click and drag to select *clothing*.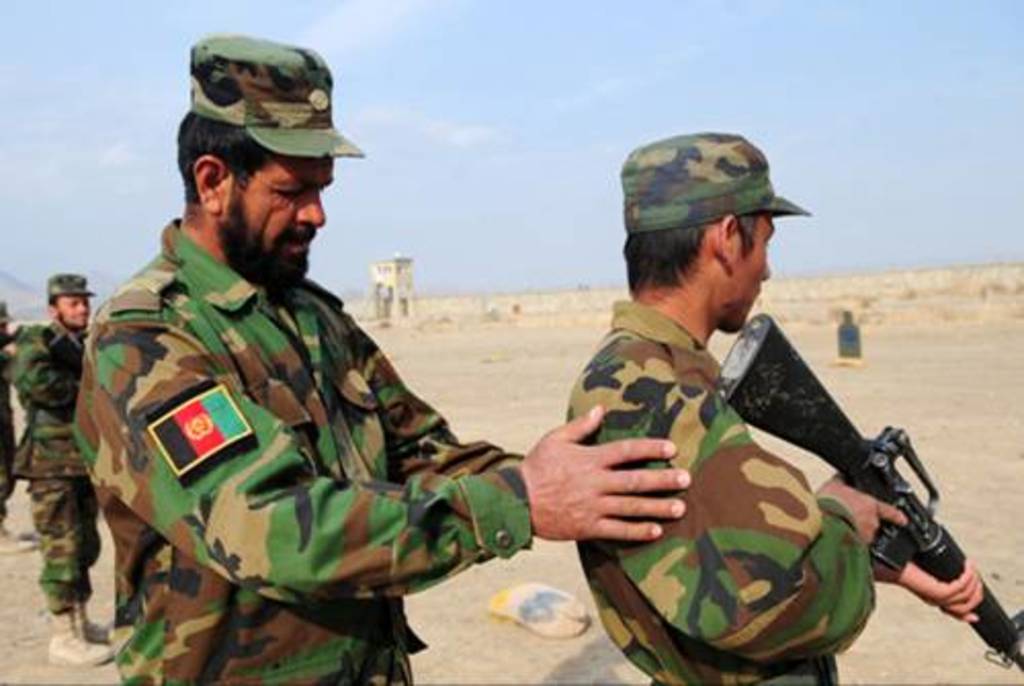
Selection: [x1=8, y1=315, x2=102, y2=614].
